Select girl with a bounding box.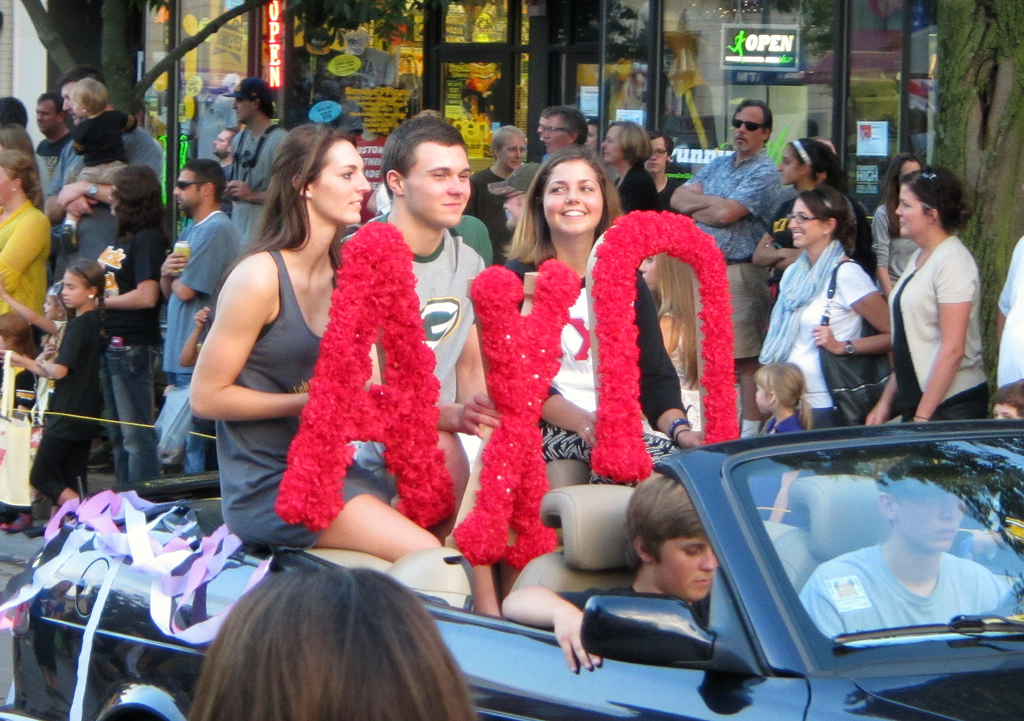
[left=0, top=311, right=35, bottom=533].
